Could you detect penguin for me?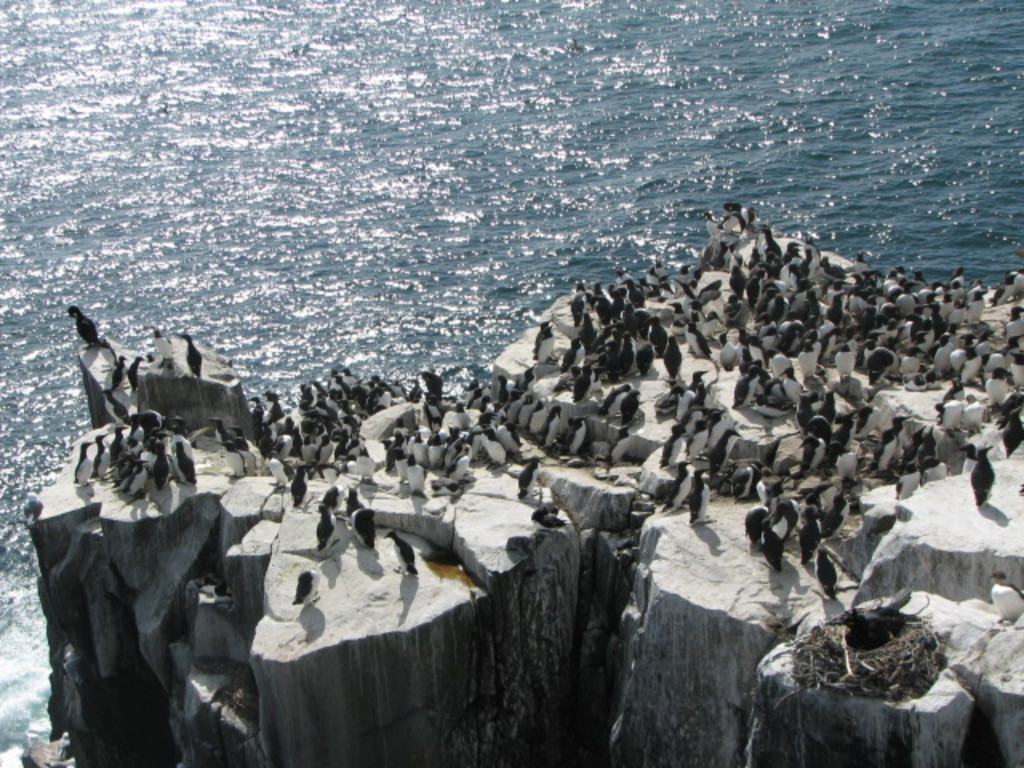
Detection result: 979,442,994,514.
